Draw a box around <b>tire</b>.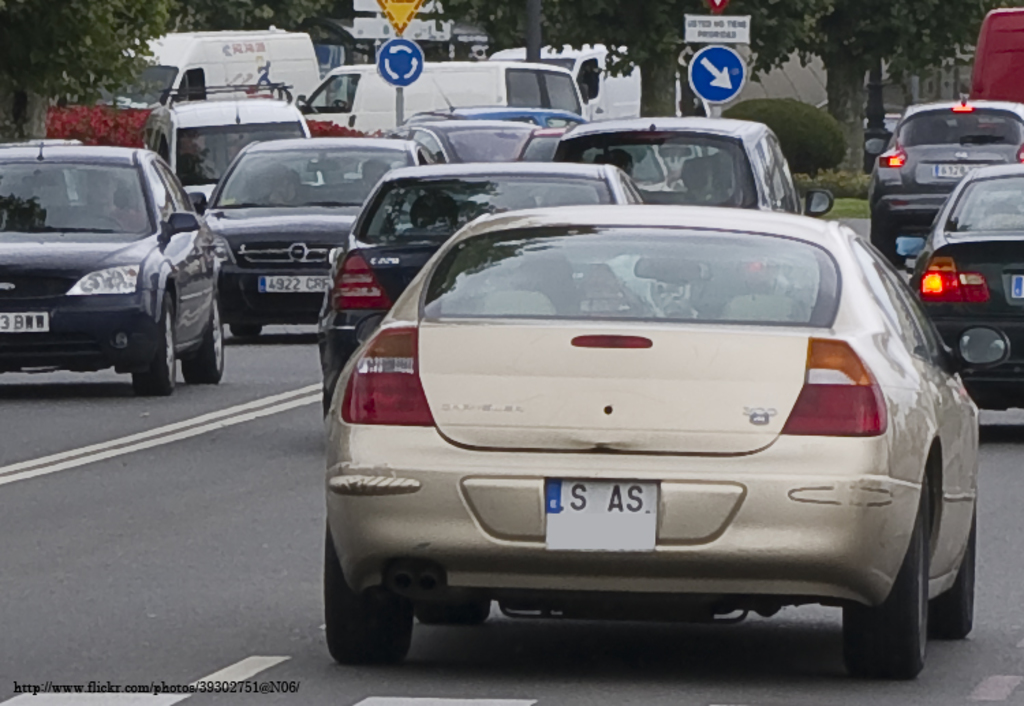
pyautogui.locateOnScreen(130, 283, 180, 401).
